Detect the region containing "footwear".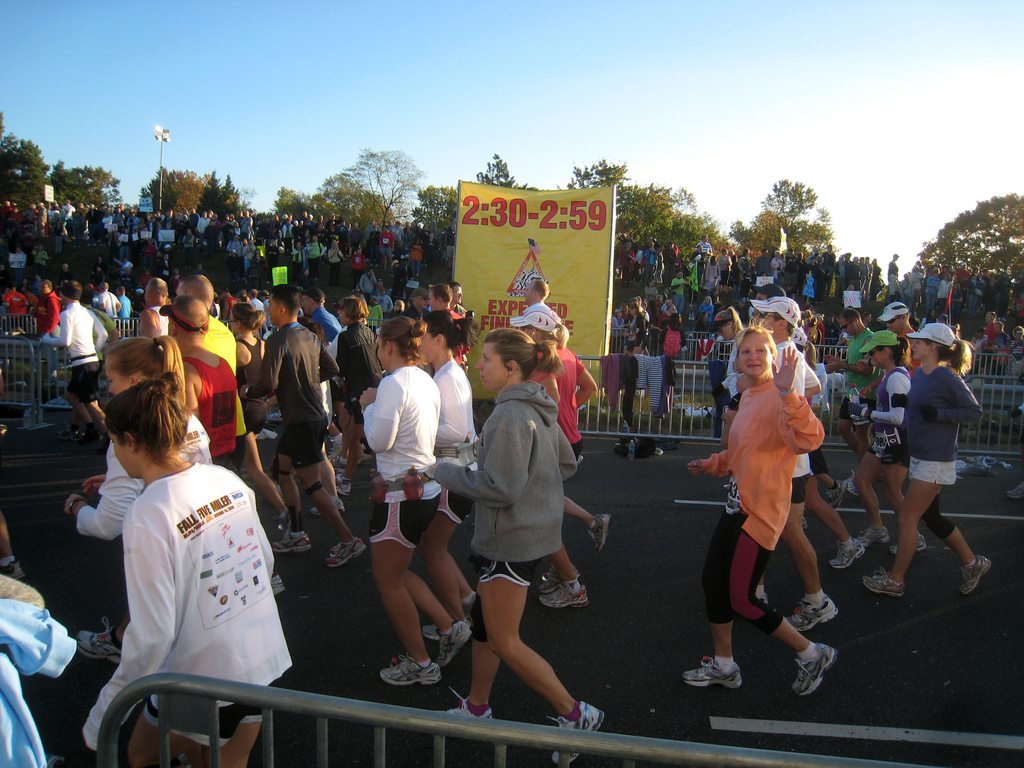
{"x1": 436, "y1": 617, "x2": 467, "y2": 675}.
